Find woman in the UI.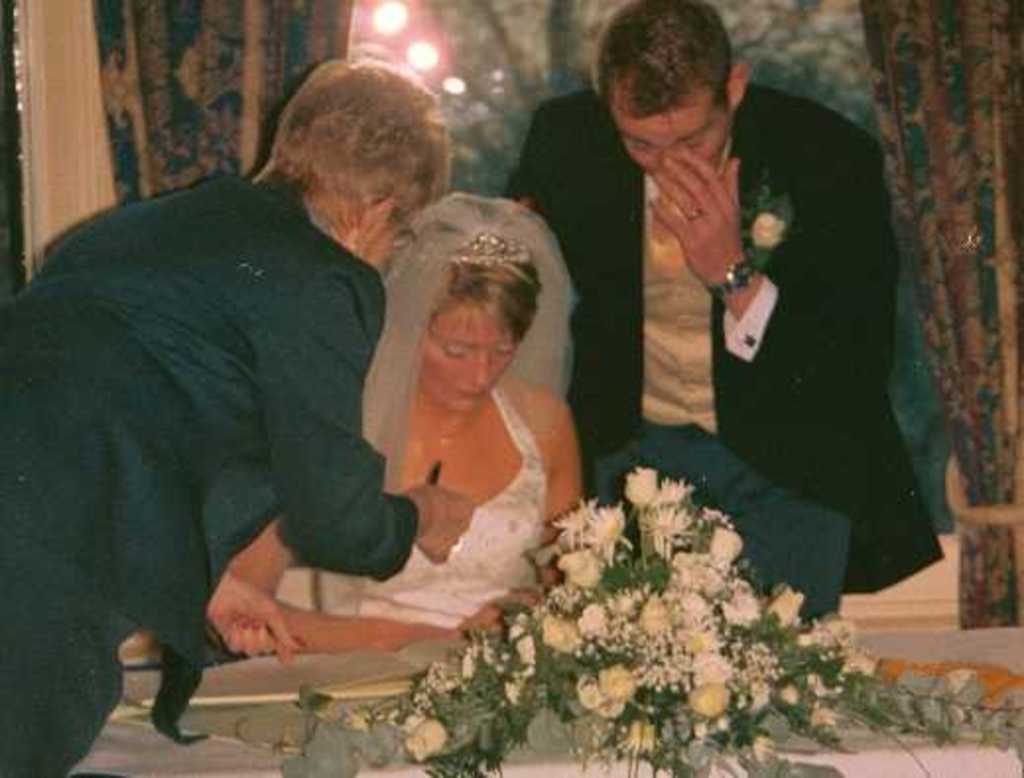
UI element at rect(0, 49, 475, 776).
